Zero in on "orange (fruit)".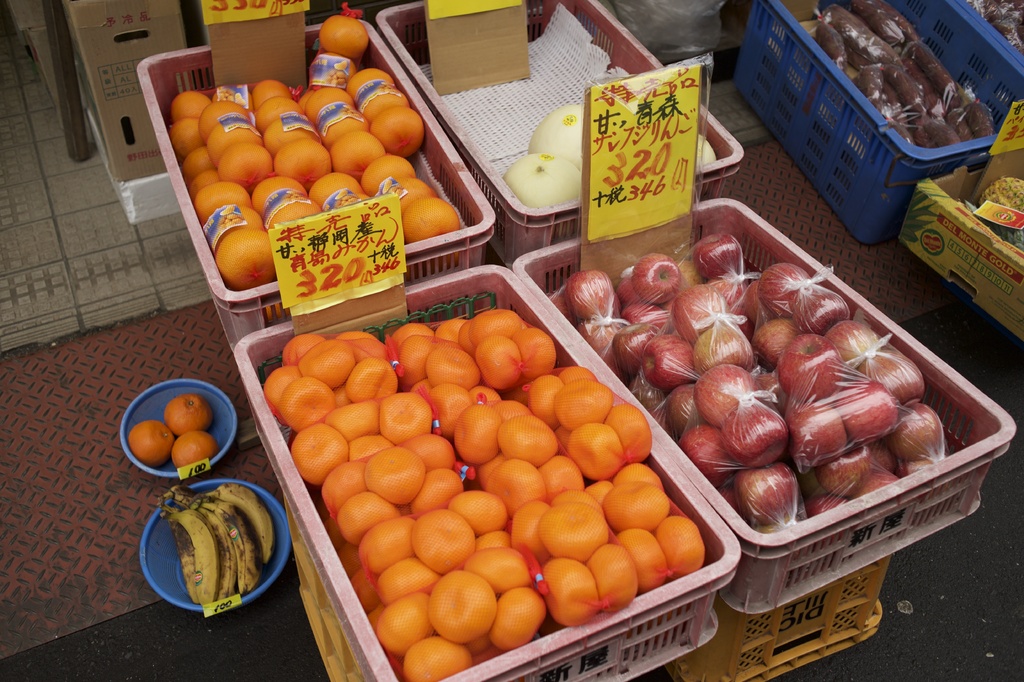
Zeroed in: left=618, top=406, right=657, bottom=450.
